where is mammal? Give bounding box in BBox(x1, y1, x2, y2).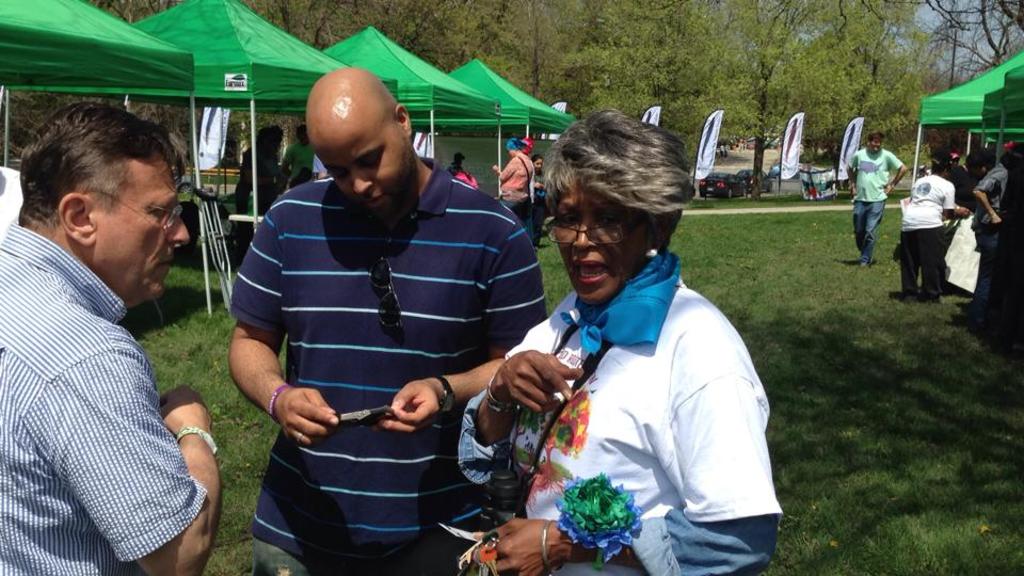
BBox(486, 137, 535, 227).
